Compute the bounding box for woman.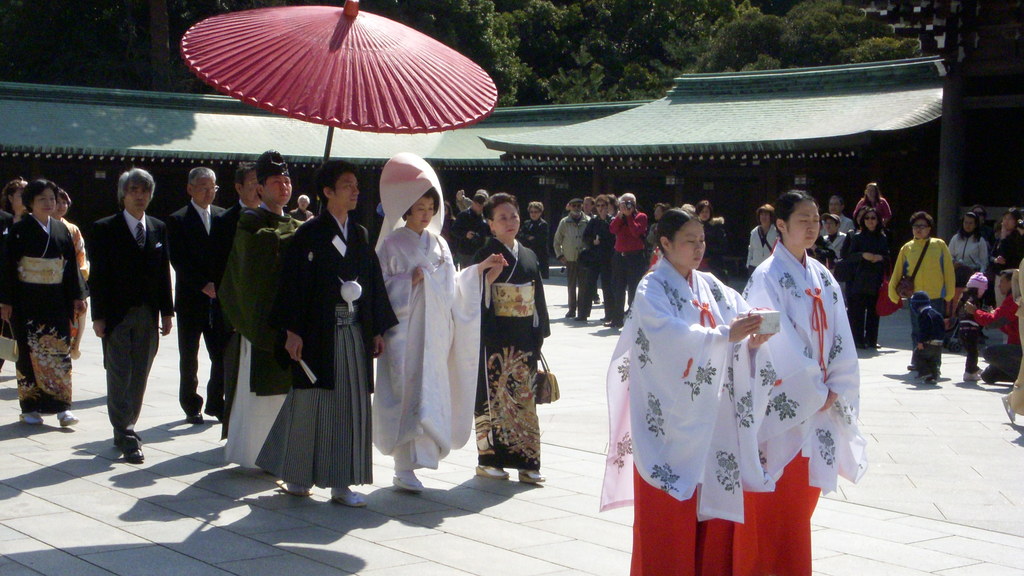
box(880, 198, 948, 372).
